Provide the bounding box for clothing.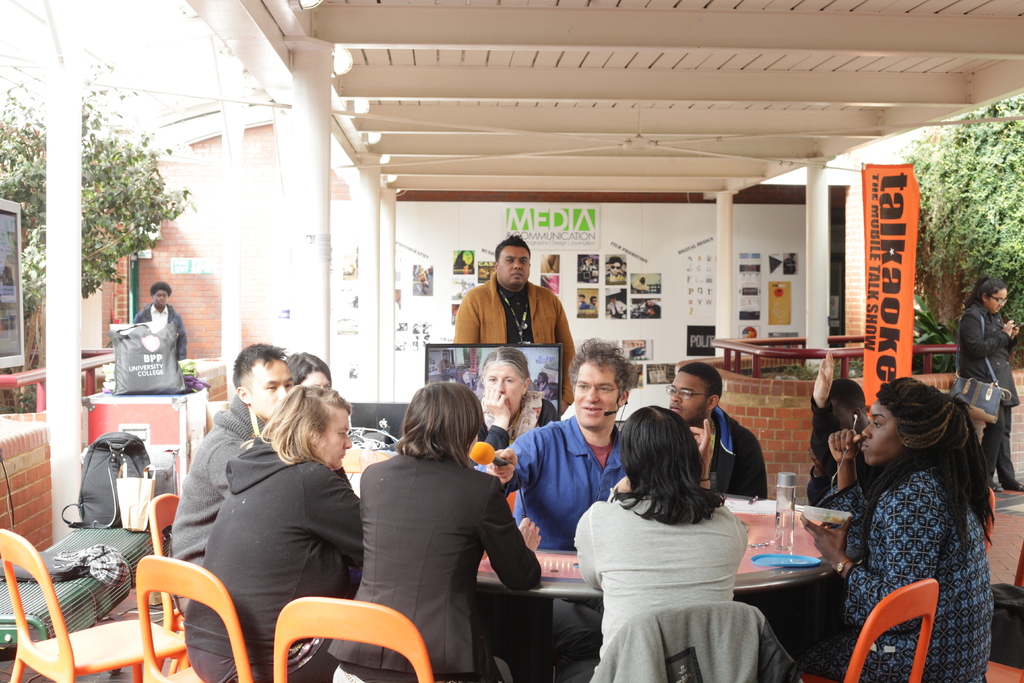
bbox=(332, 463, 354, 490).
